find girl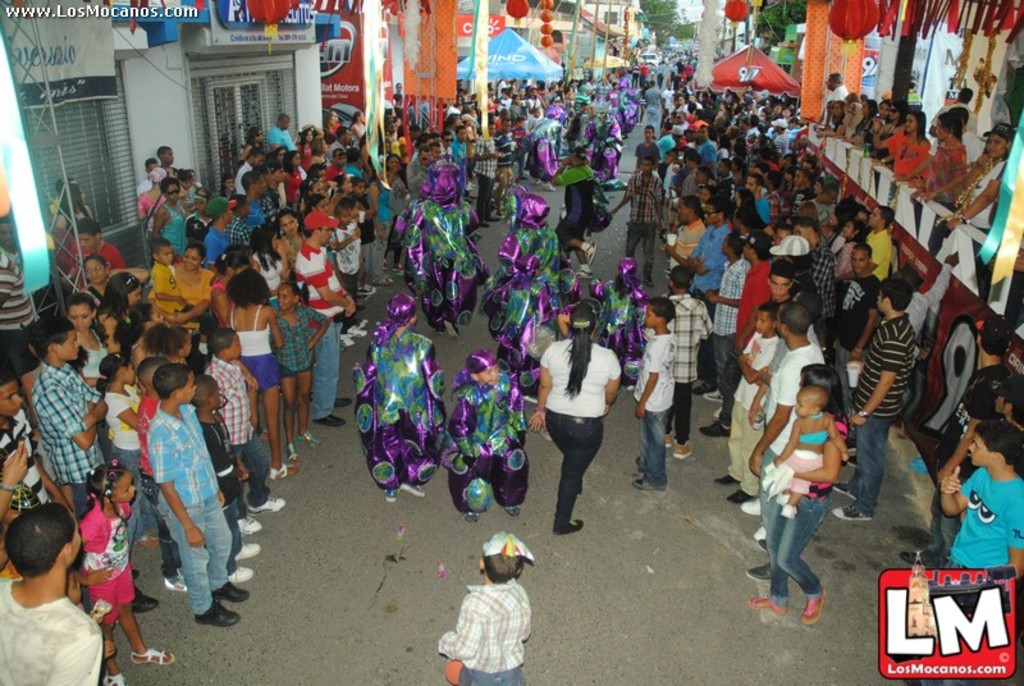
[93, 348, 138, 475]
